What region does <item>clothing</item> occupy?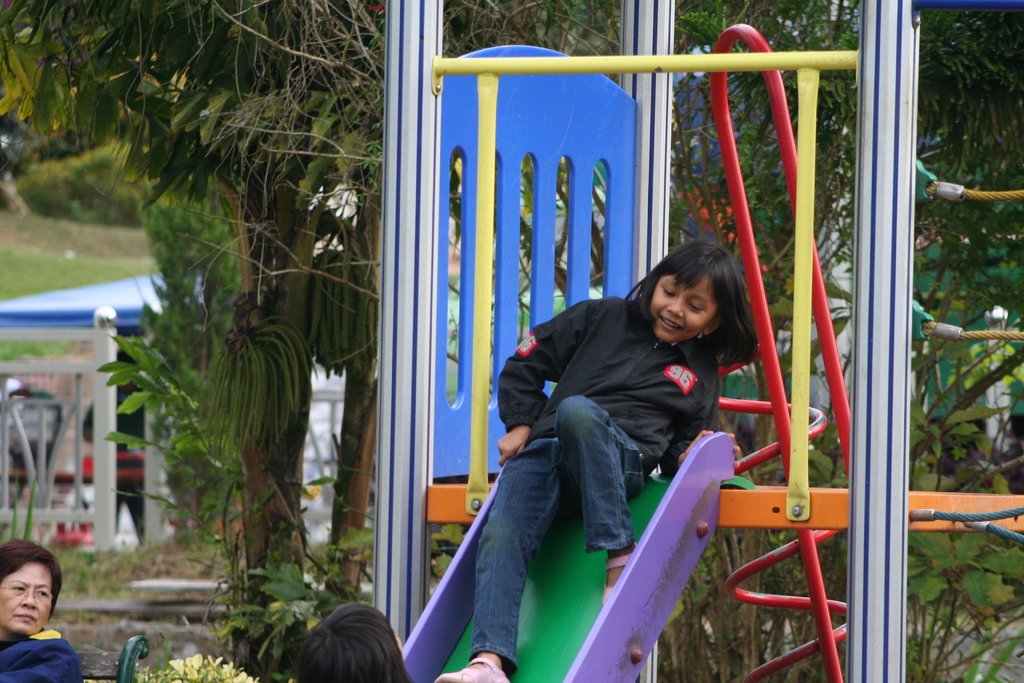
bbox(0, 623, 79, 682).
